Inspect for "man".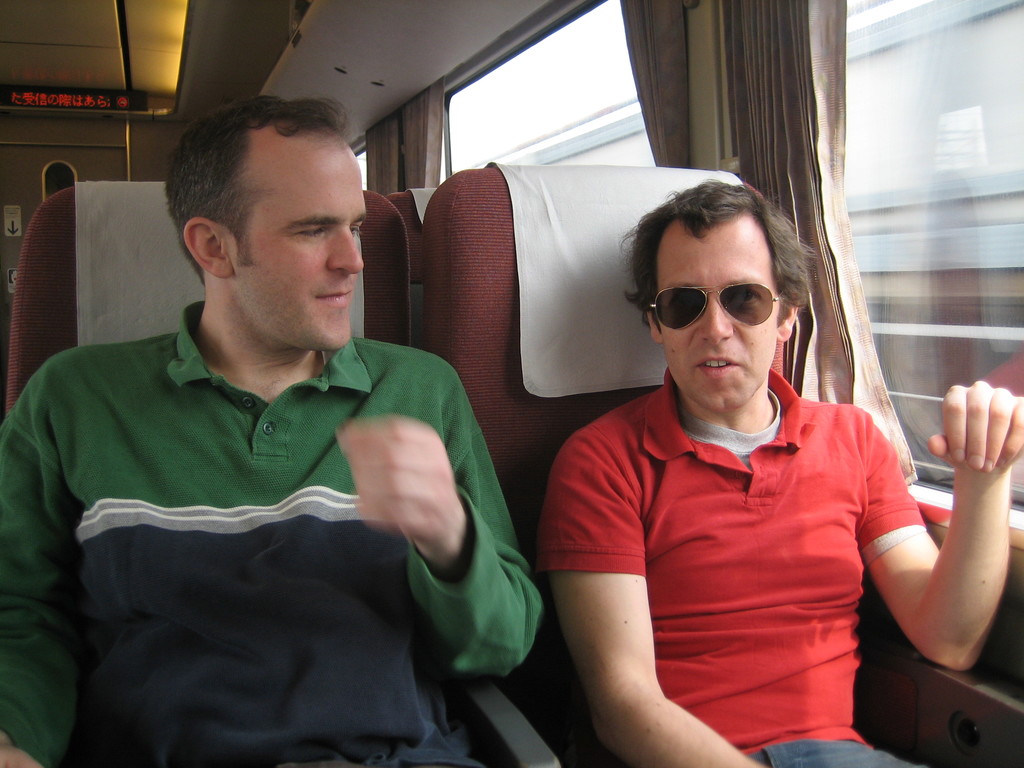
Inspection: [535,179,1023,767].
